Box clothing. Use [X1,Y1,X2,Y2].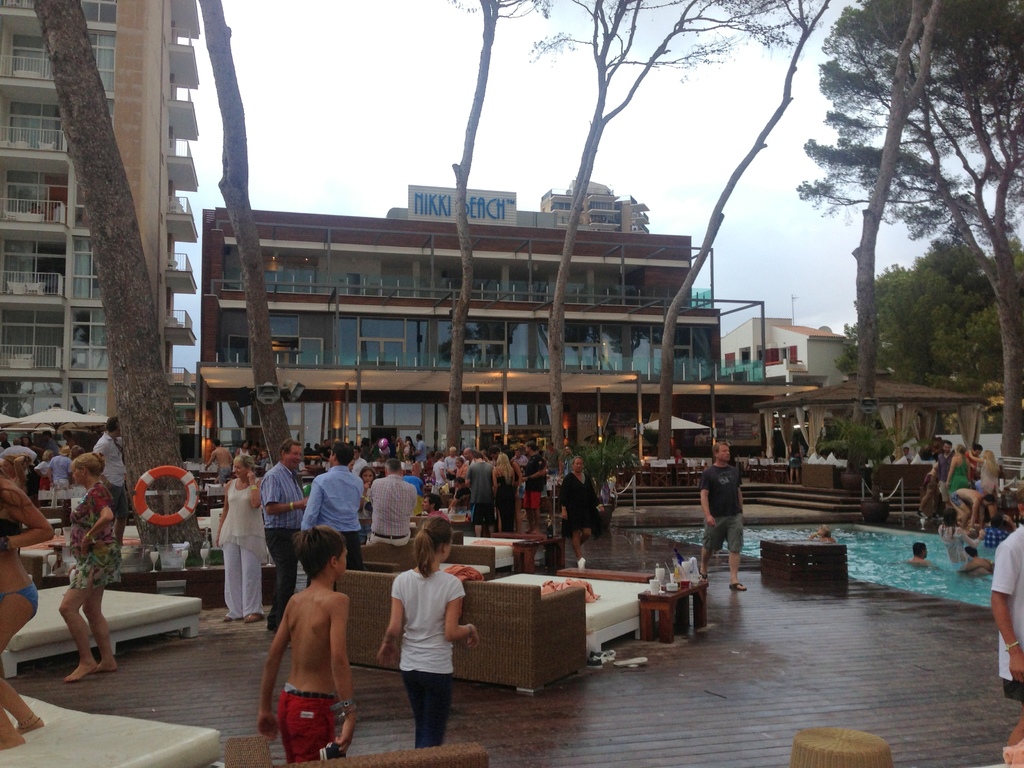
[219,481,264,606].
